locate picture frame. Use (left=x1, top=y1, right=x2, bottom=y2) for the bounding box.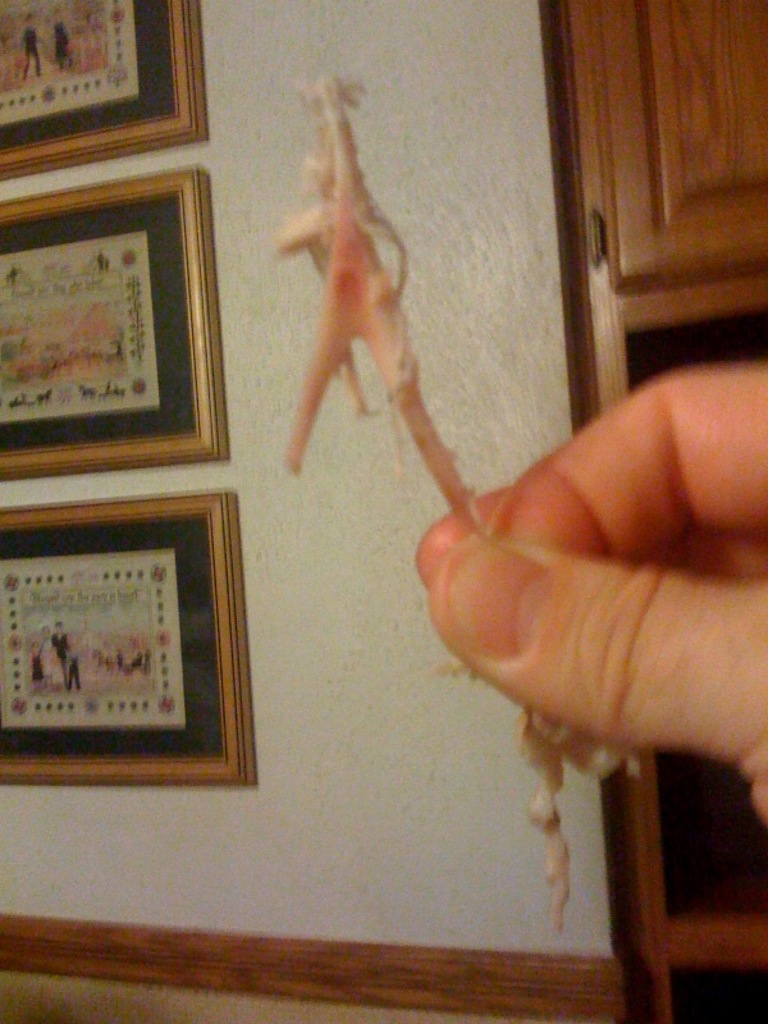
(left=0, top=485, right=269, bottom=790).
